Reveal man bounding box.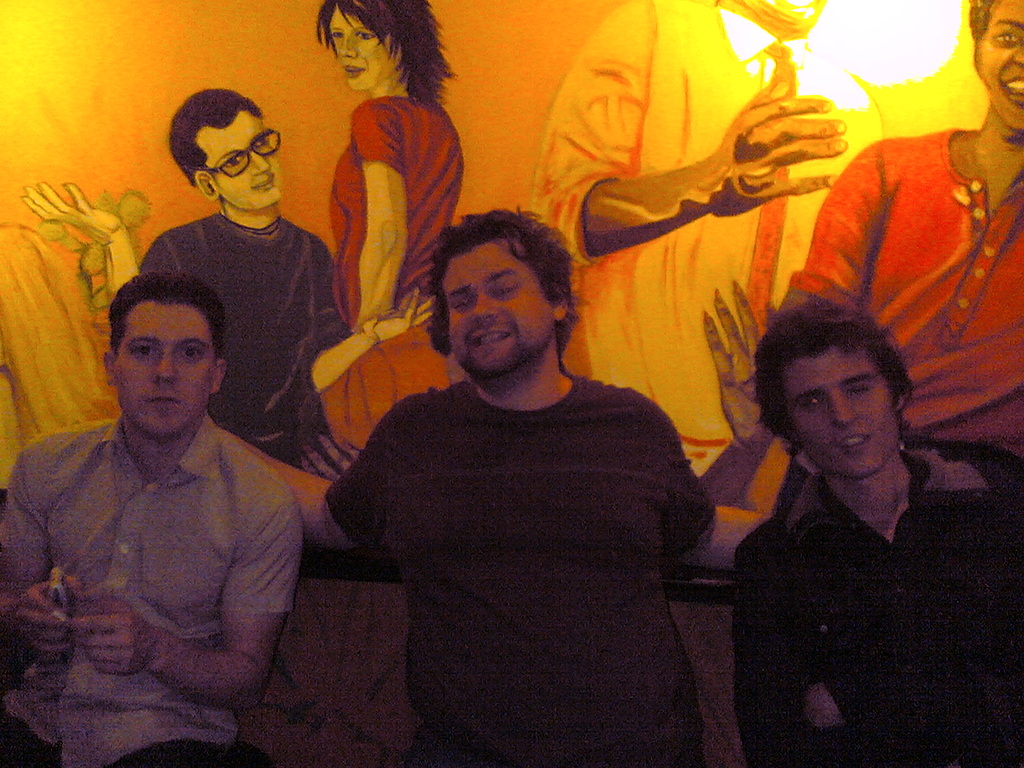
Revealed: pyautogui.locateOnScreen(211, 209, 781, 767).
